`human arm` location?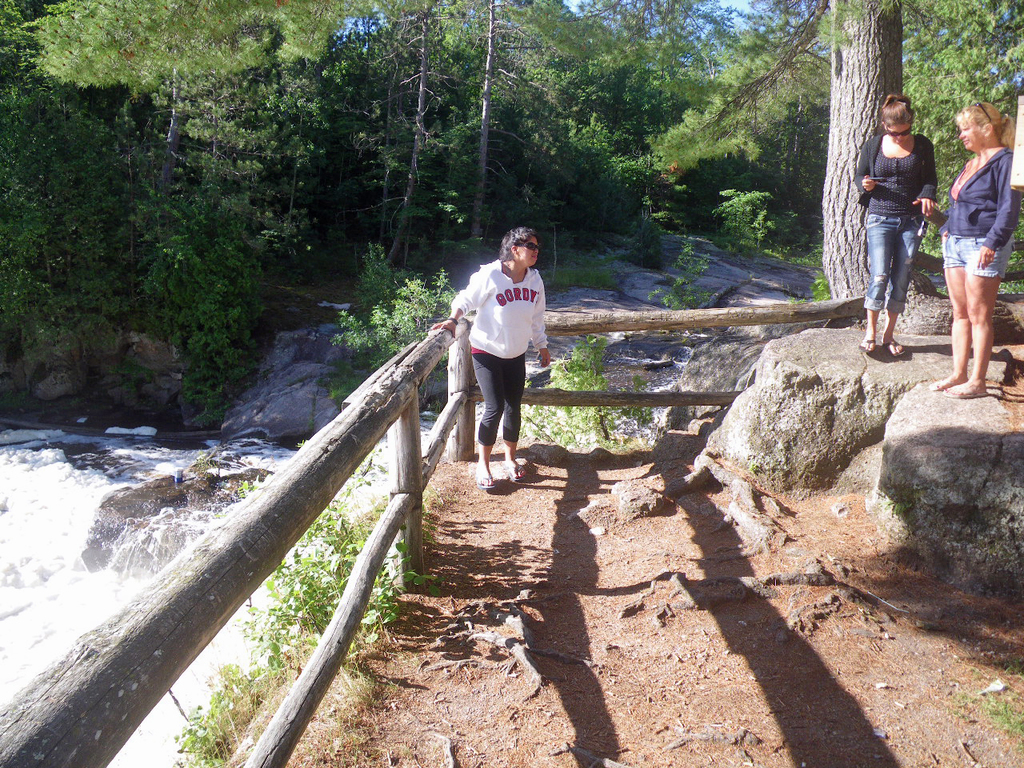
<region>430, 272, 489, 334</region>
